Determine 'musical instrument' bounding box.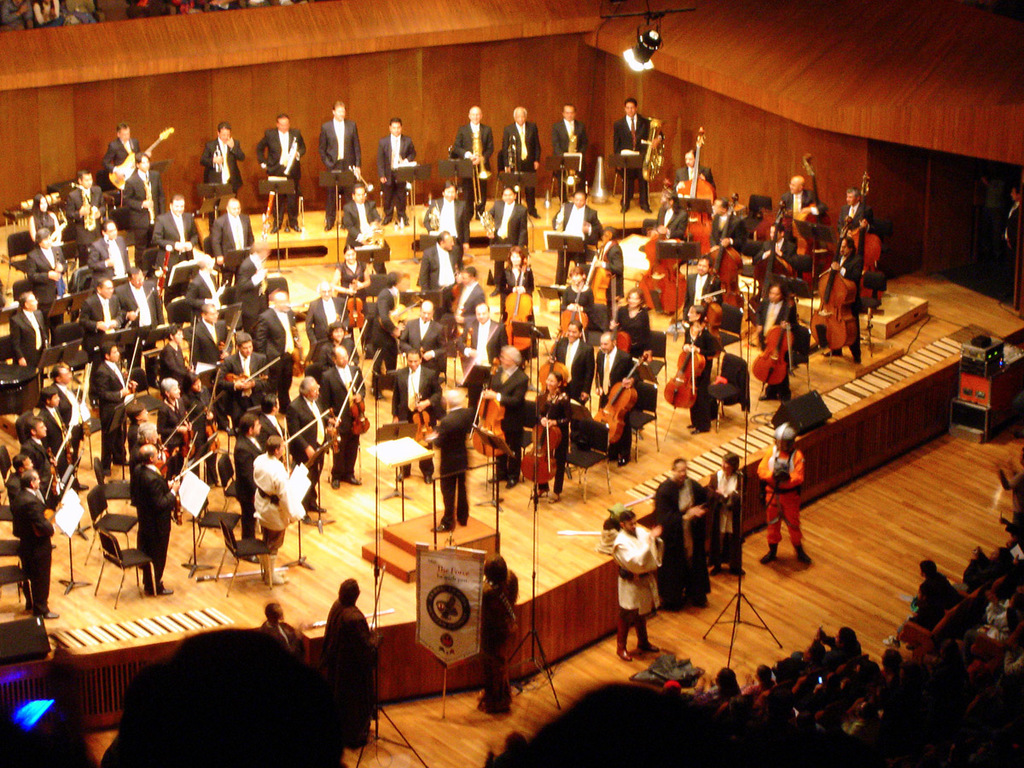
Determined: 671:122:716:255.
